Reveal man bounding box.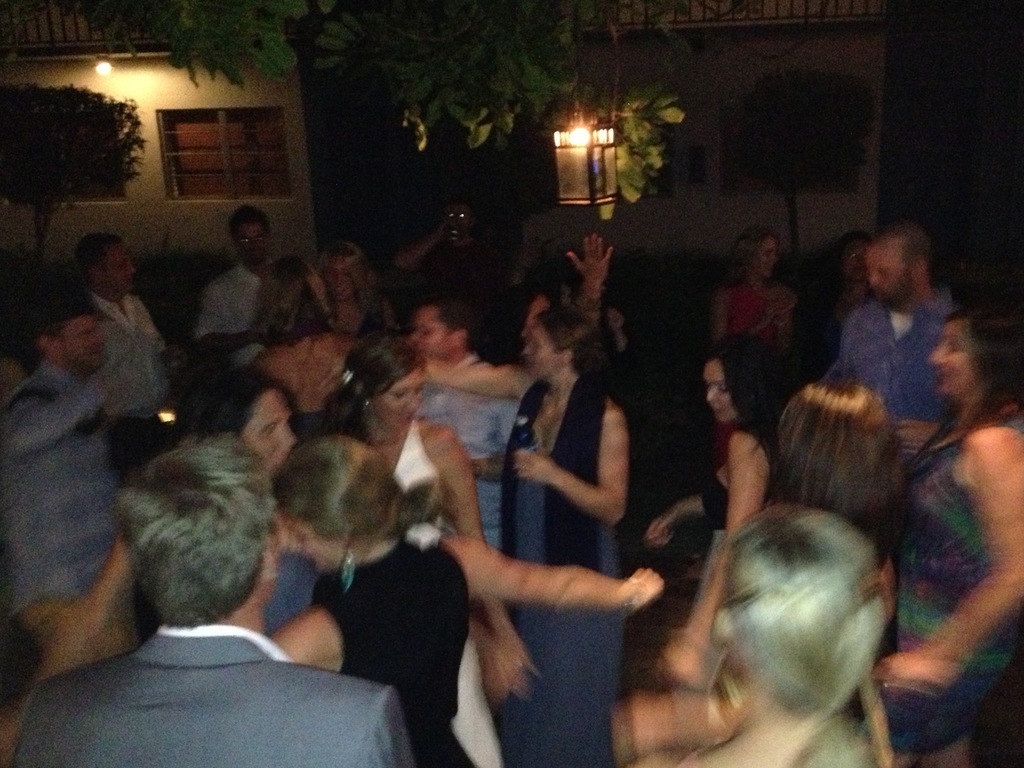
Revealed: x1=77 y1=228 x2=186 y2=482.
